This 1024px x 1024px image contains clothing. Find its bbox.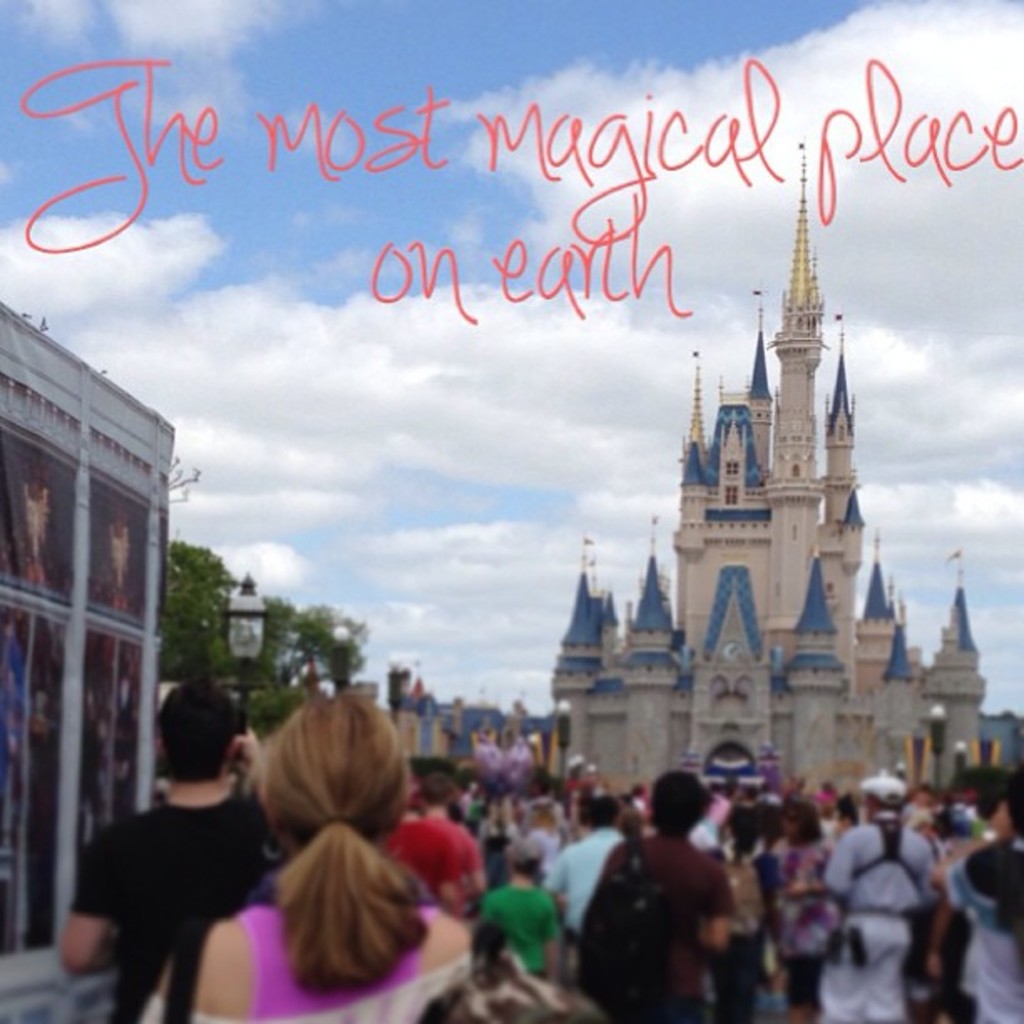
x1=813, y1=823, x2=935, y2=1019.
